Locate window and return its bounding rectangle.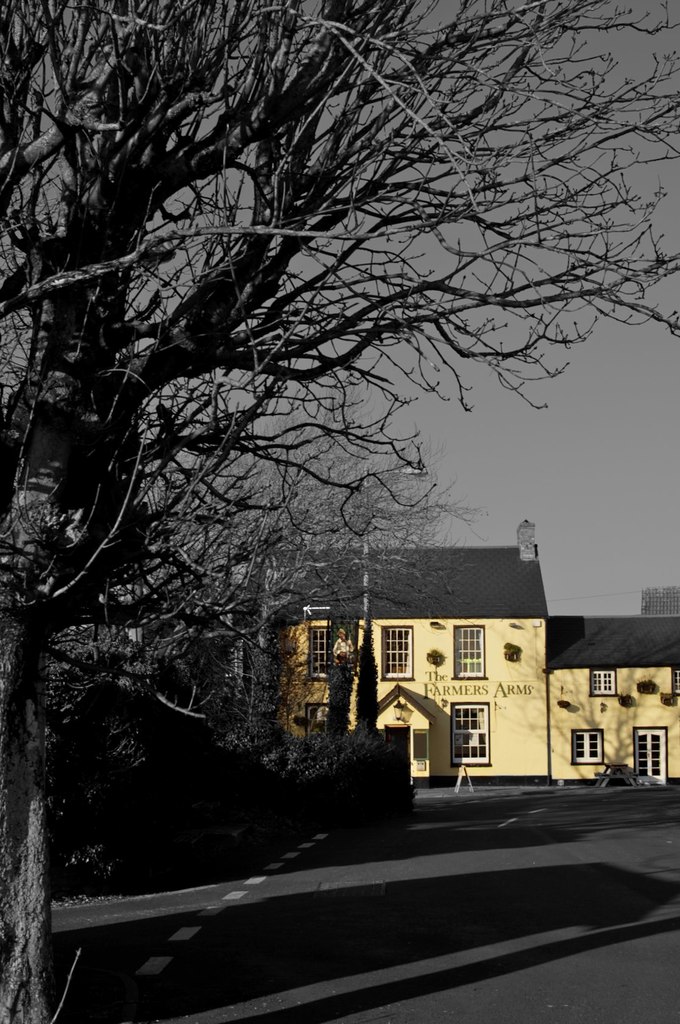
306:703:330:735.
